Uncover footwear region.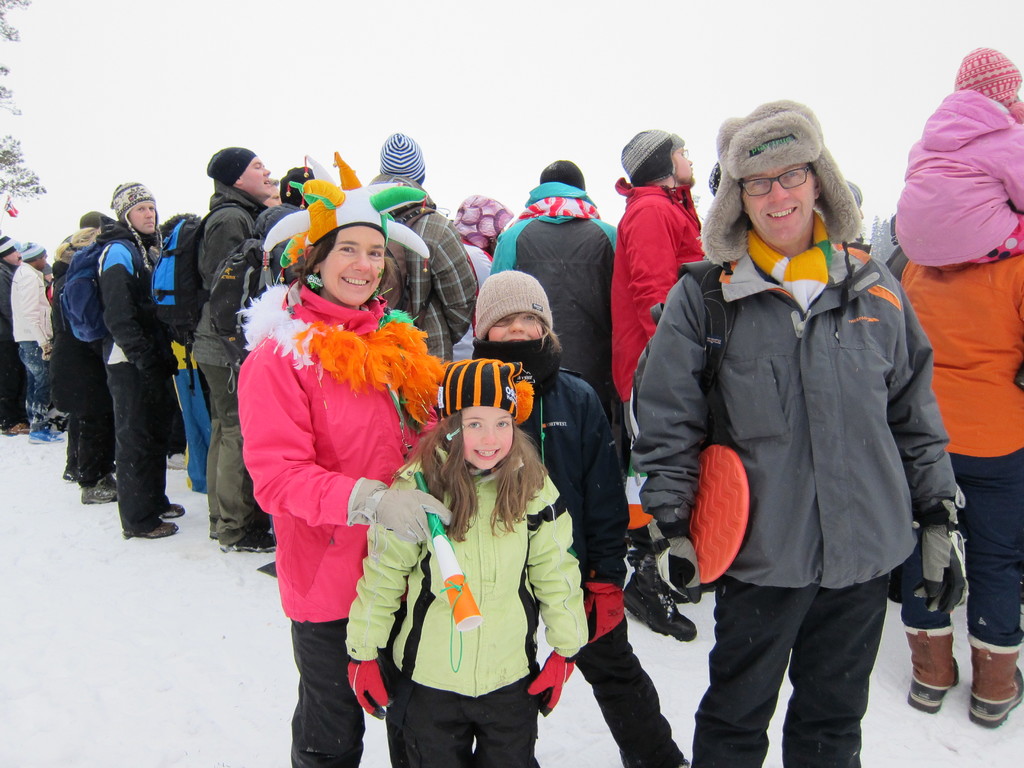
Uncovered: (125,521,177,540).
